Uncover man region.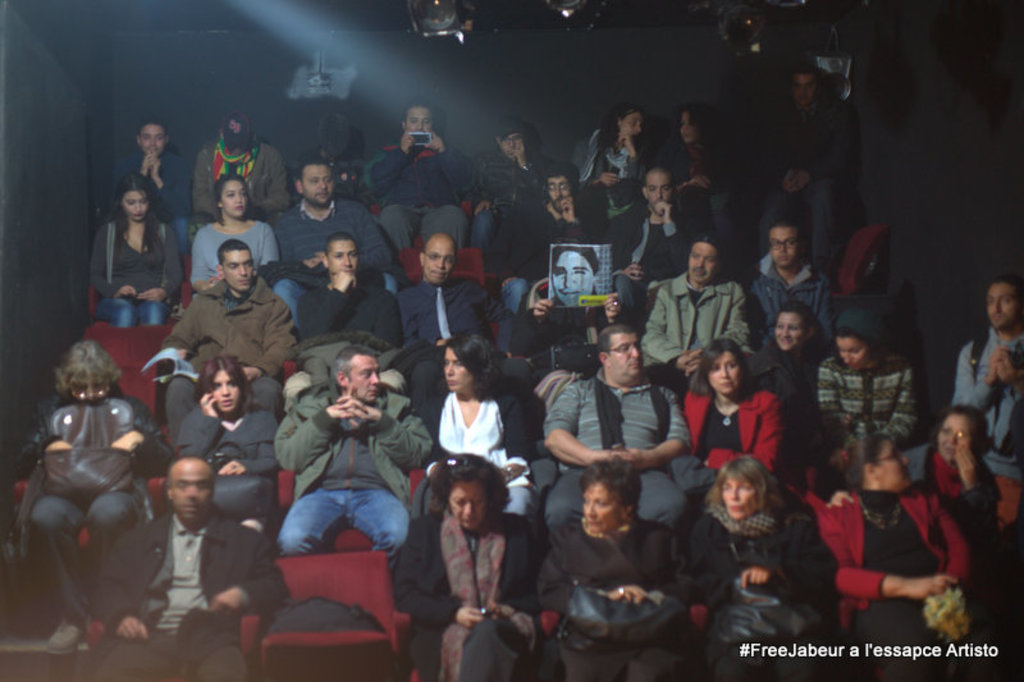
Uncovered: <region>269, 159, 384, 260</region>.
